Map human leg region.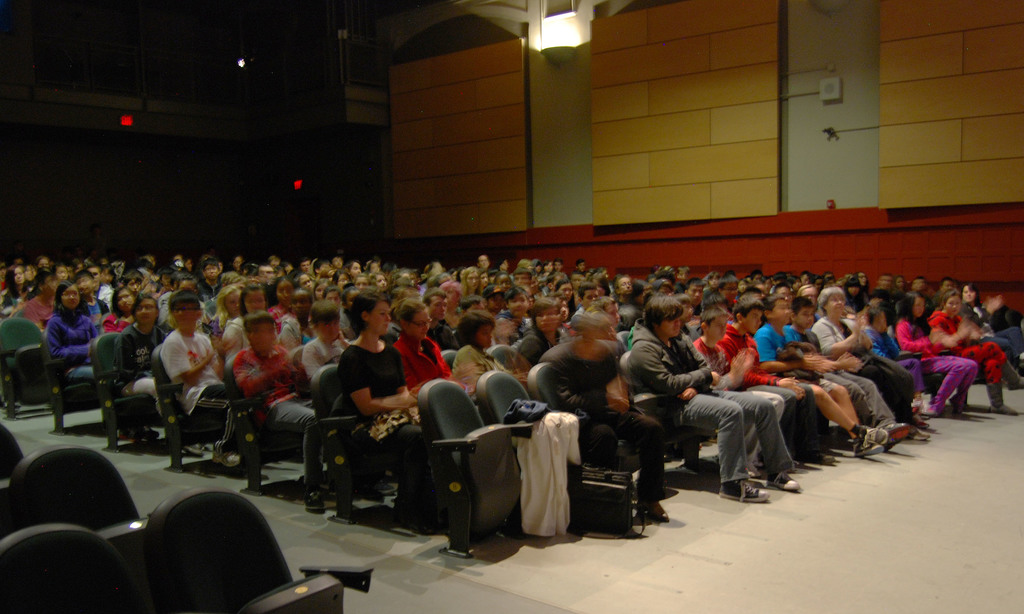
Mapped to 814, 372, 875, 463.
